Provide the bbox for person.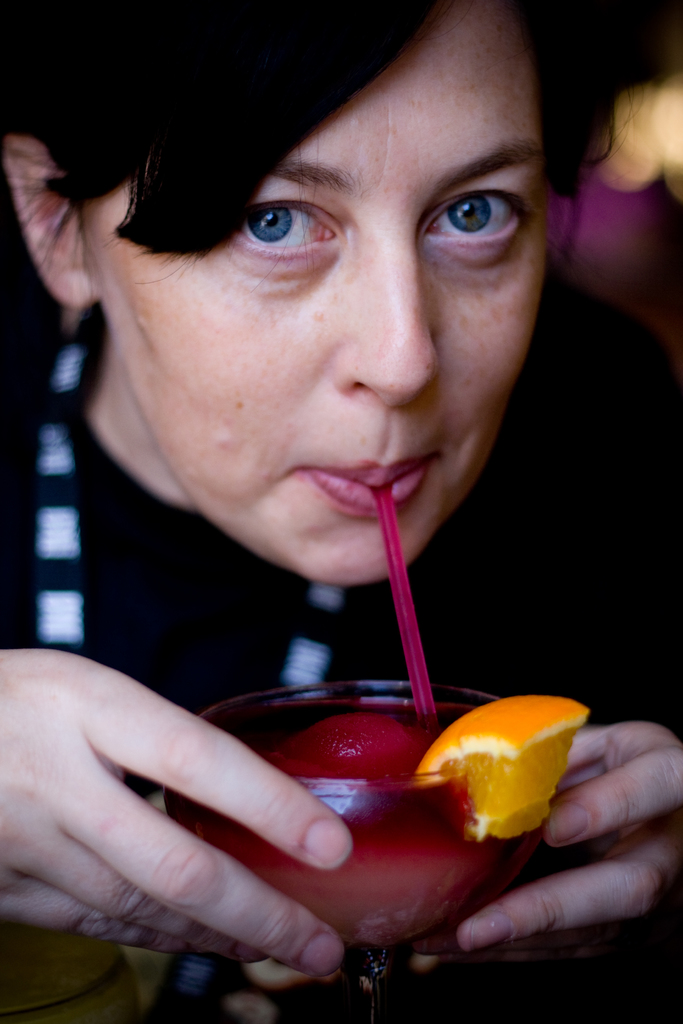
<bbox>0, 0, 682, 975</bbox>.
